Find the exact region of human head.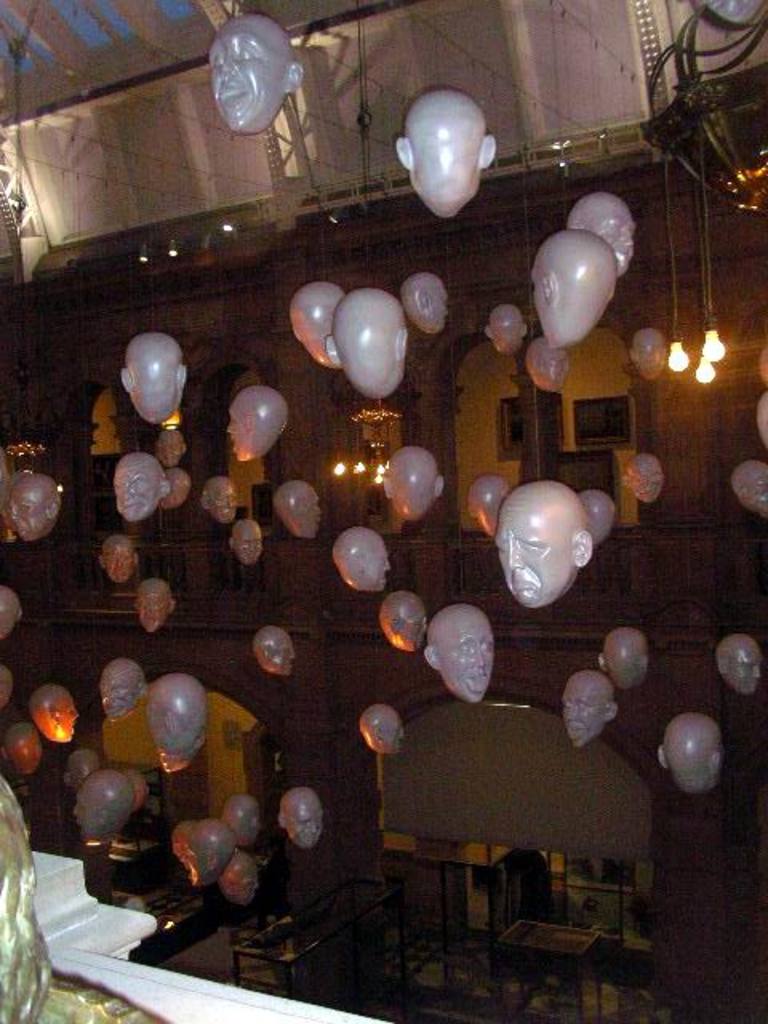
Exact region: pyautogui.locateOnScreen(275, 789, 325, 850).
